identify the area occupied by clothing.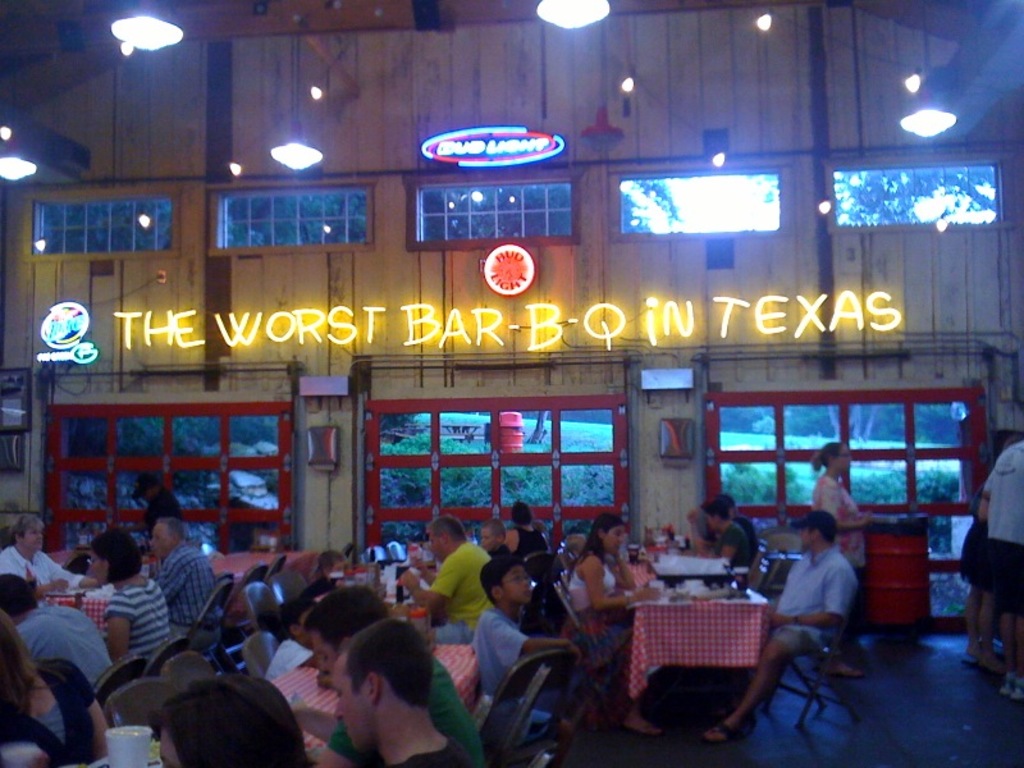
Area: locate(961, 508, 989, 580).
